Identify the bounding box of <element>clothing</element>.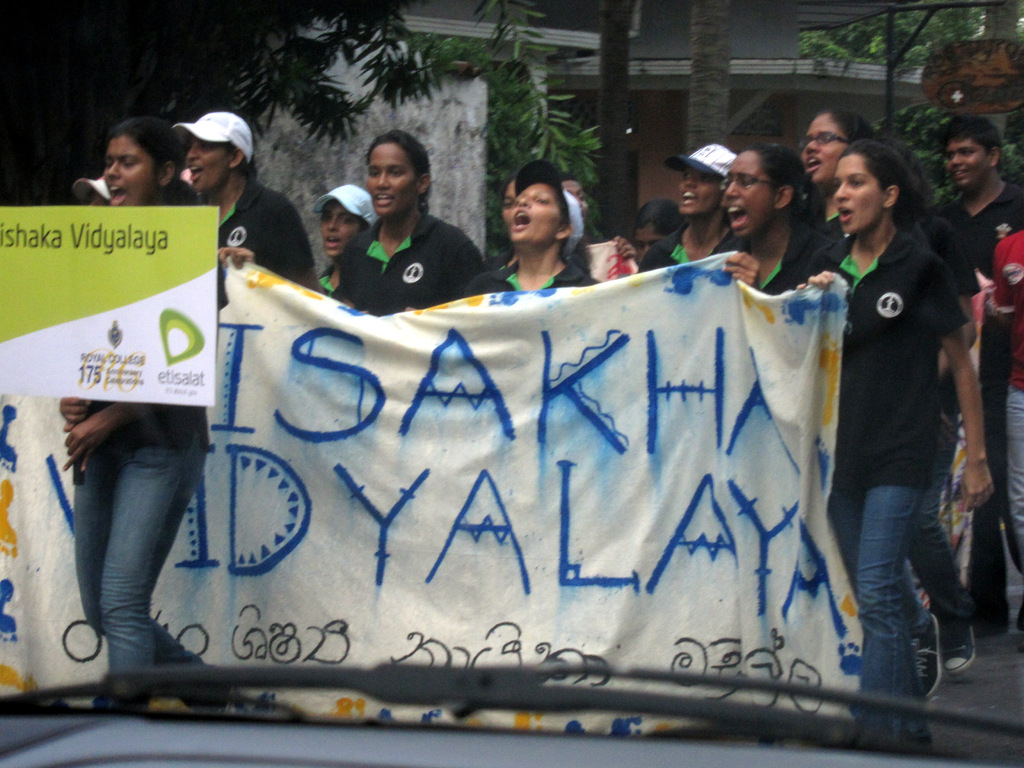
989, 233, 1023, 543.
